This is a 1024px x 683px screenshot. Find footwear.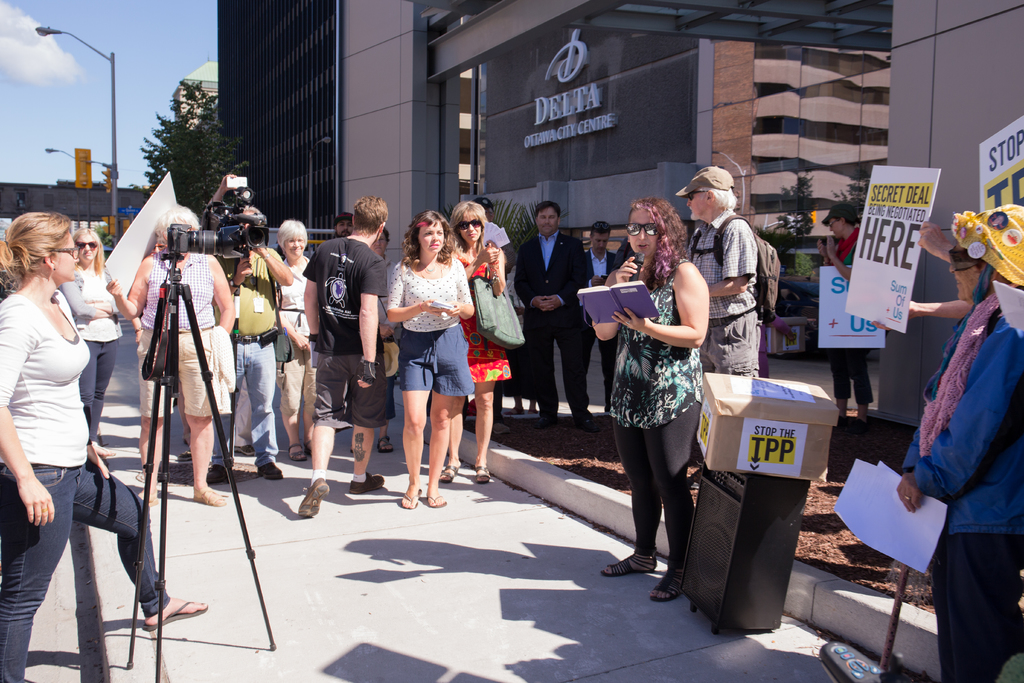
Bounding box: <region>600, 555, 659, 575</region>.
